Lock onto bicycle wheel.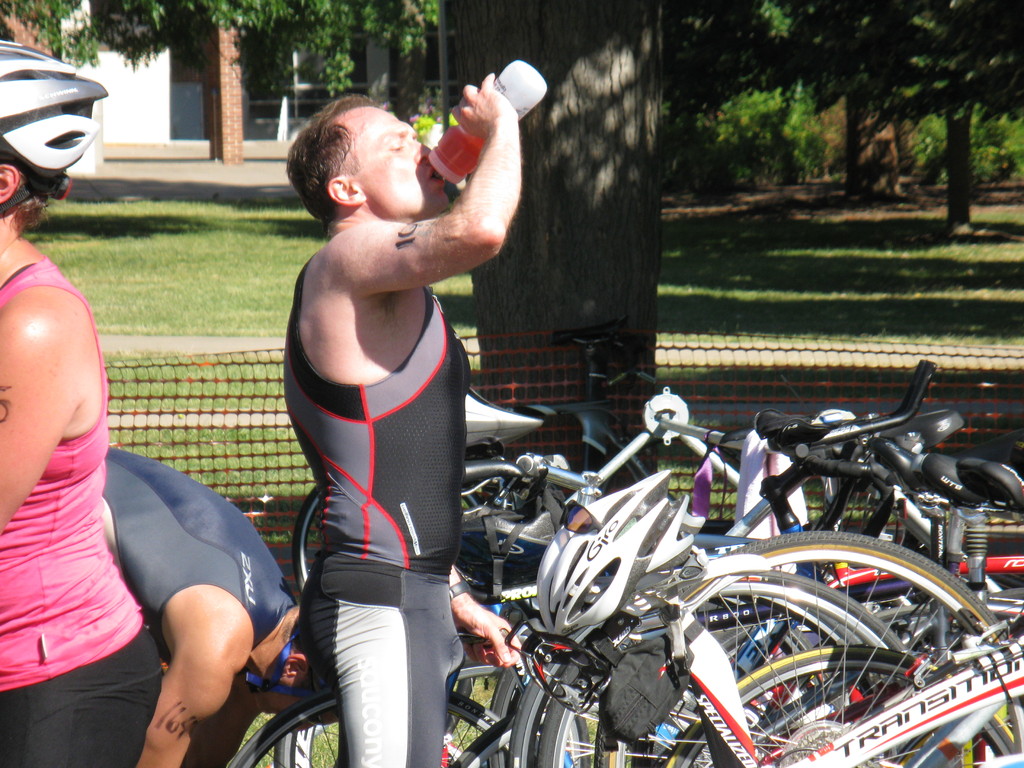
Locked: (221,688,516,767).
